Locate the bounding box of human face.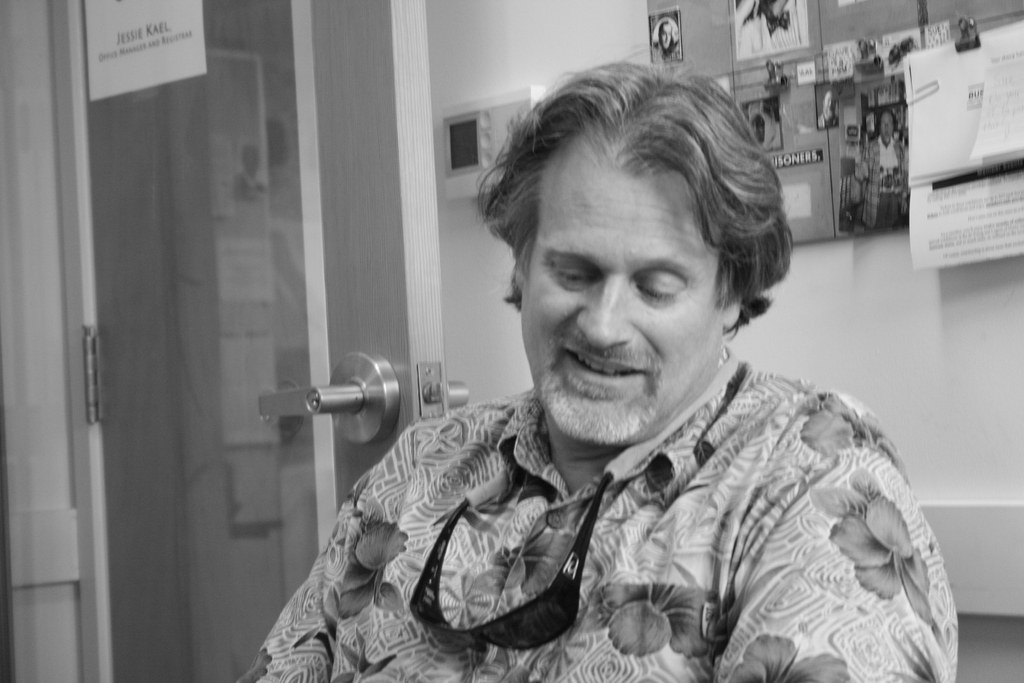
Bounding box: 521 134 733 444.
